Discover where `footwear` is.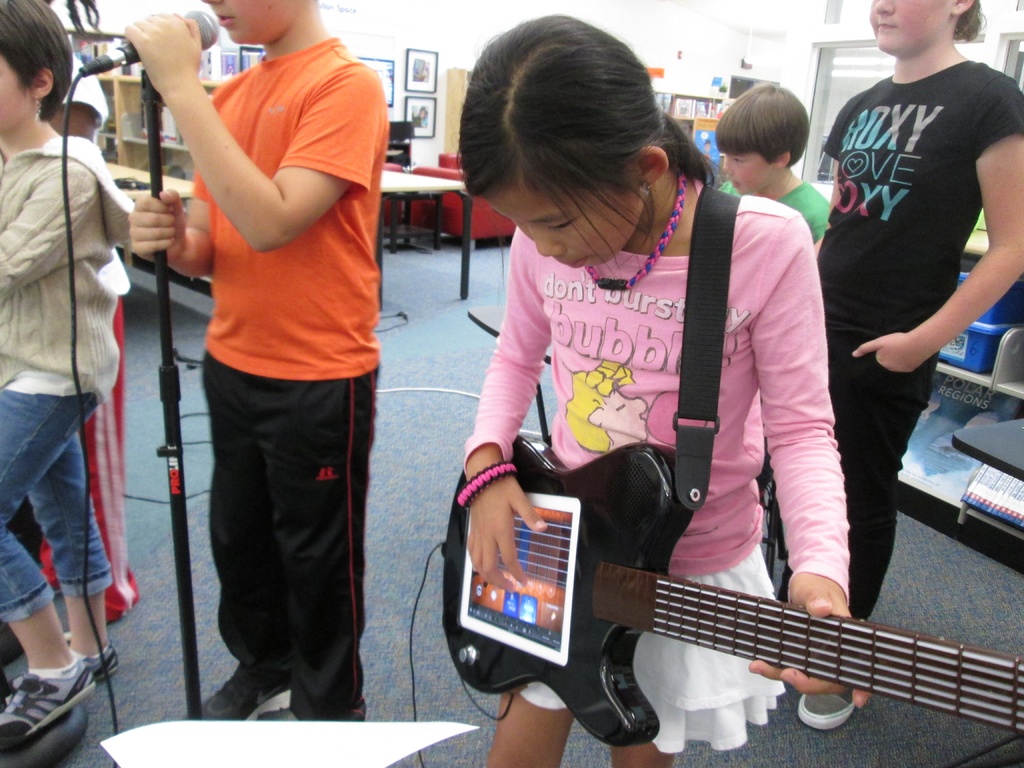
Discovered at crop(202, 660, 292, 724).
